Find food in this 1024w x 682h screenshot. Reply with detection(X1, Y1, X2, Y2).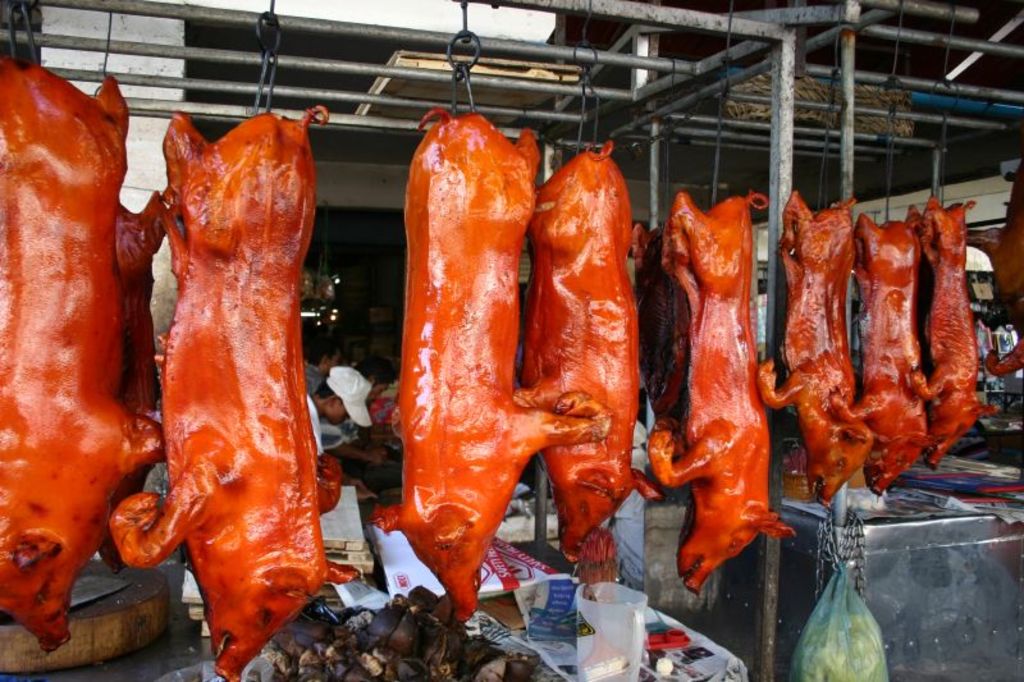
detection(852, 216, 933, 500).
